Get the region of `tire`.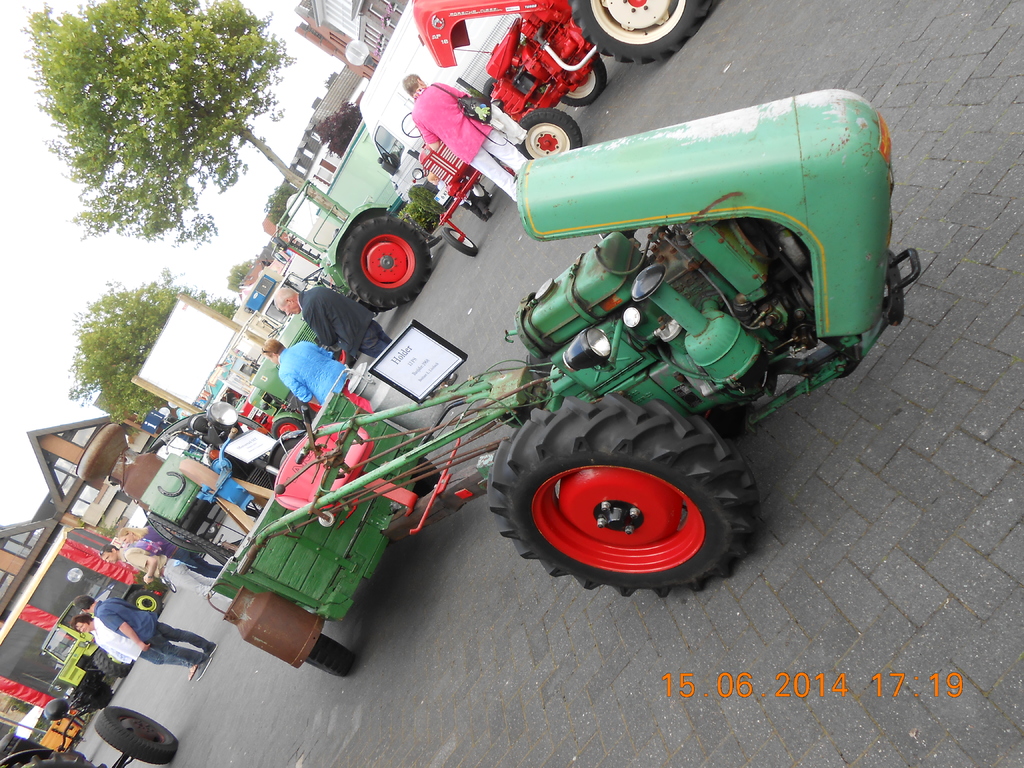
bbox=[163, 579, 176, 595].
